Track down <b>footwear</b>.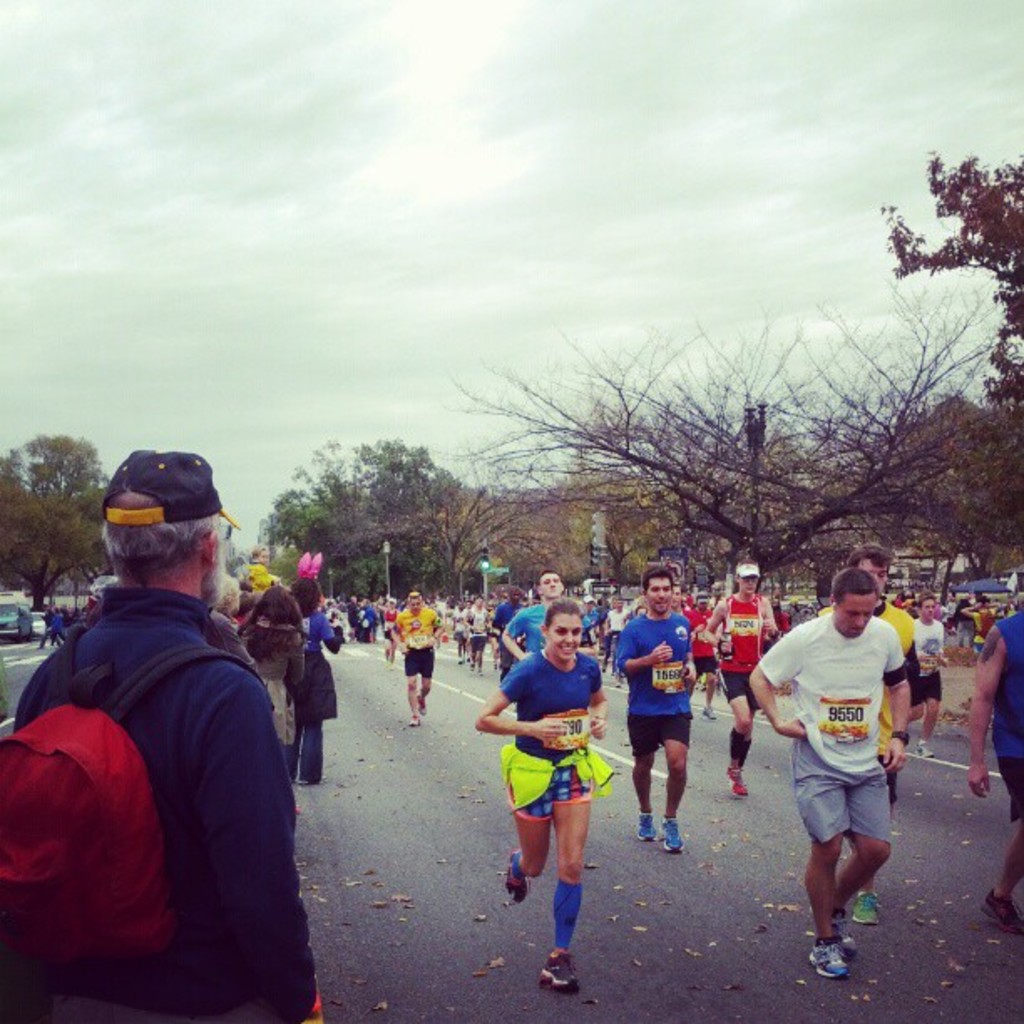
Tracked to pyautogui.locateOnScreen(405, 718, 422, 724).
